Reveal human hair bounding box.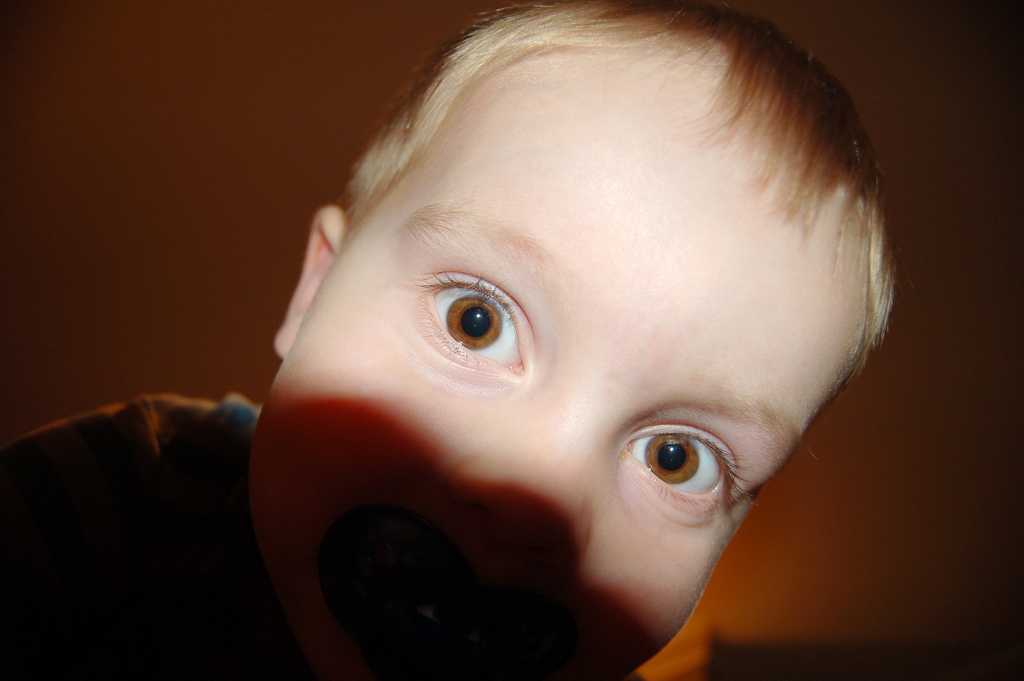
Revealed: box=[348, 0, 915, 387].
